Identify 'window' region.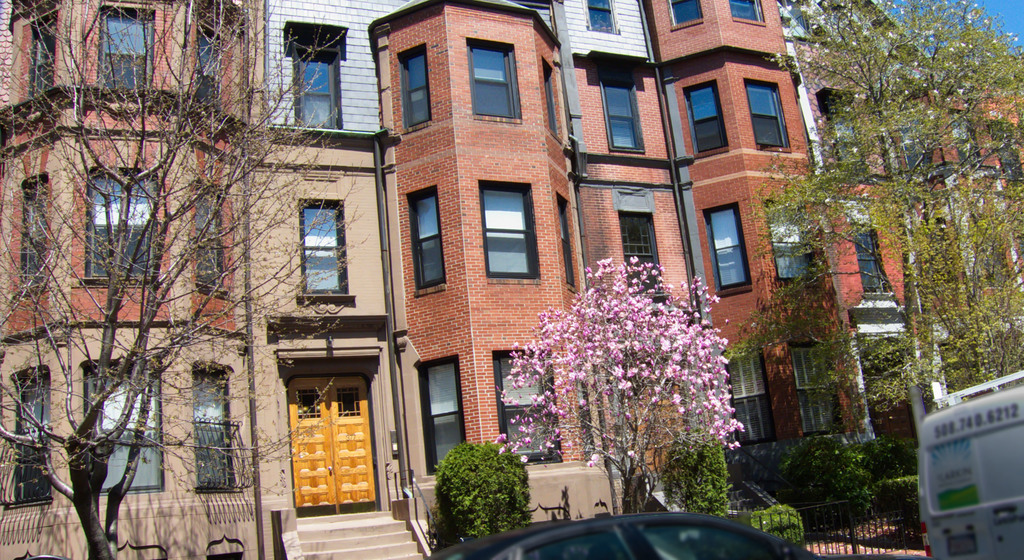
Region: 284,22,348,131.
